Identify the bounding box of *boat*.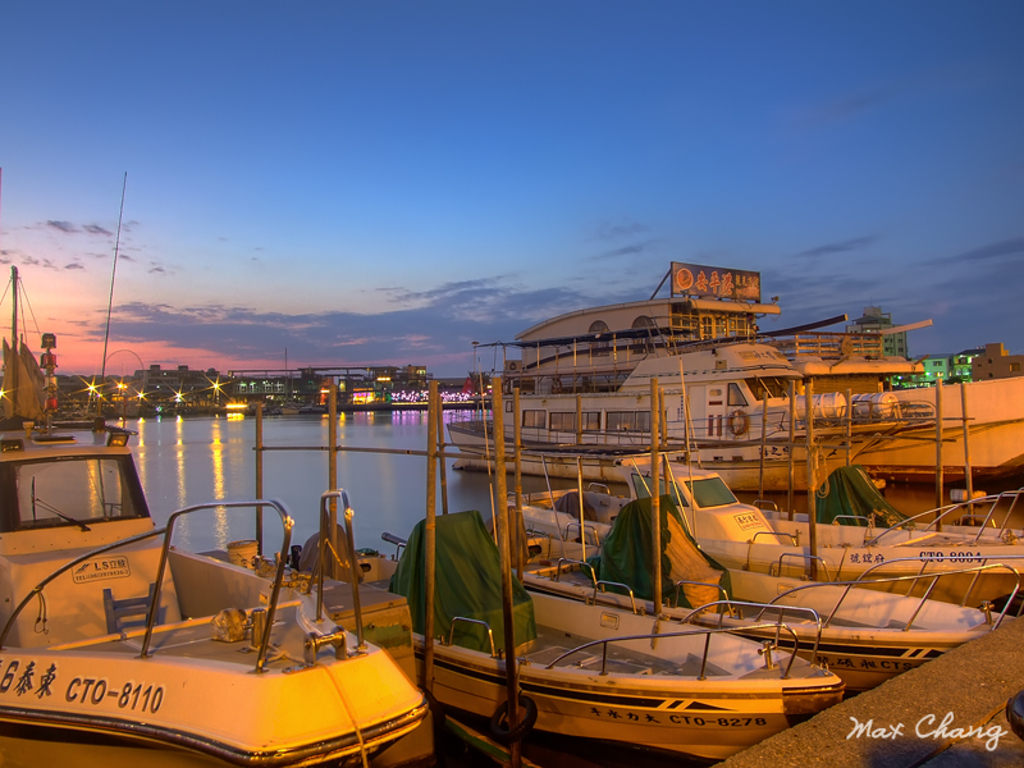
[516,374,1023,631].
